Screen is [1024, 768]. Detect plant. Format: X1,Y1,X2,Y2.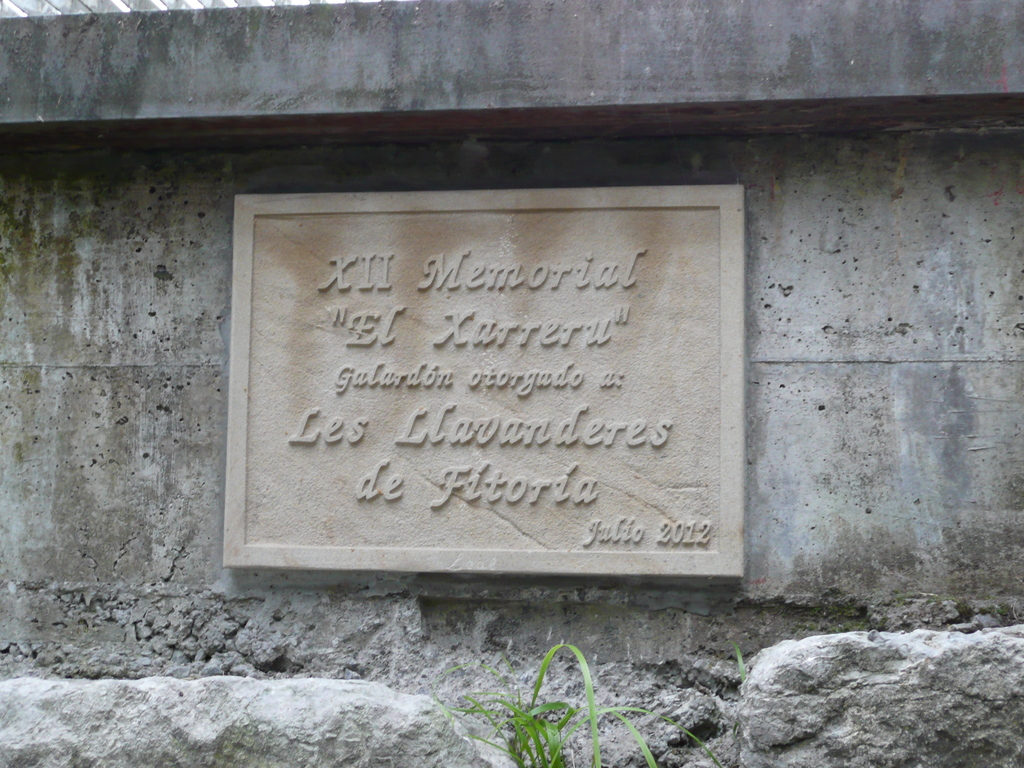
433,644,746,767.
